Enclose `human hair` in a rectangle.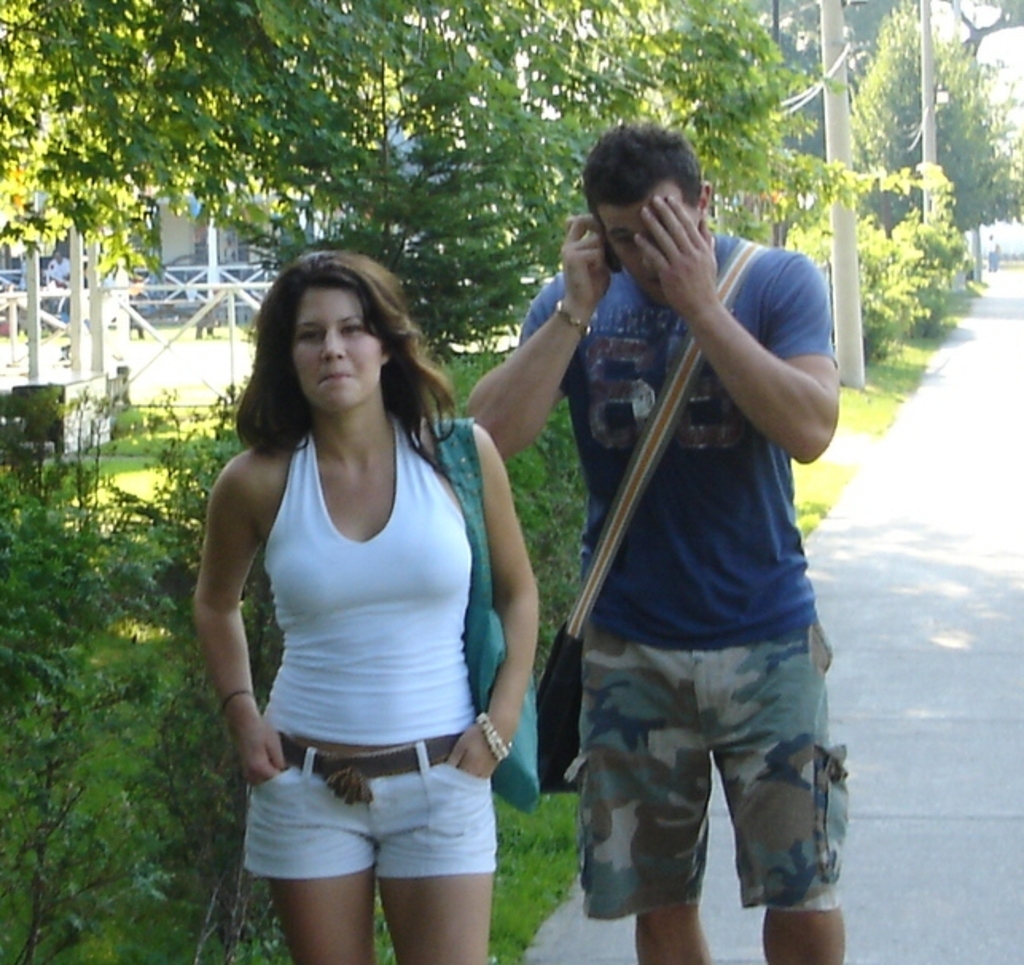
box(584, 115, 705, 242).
